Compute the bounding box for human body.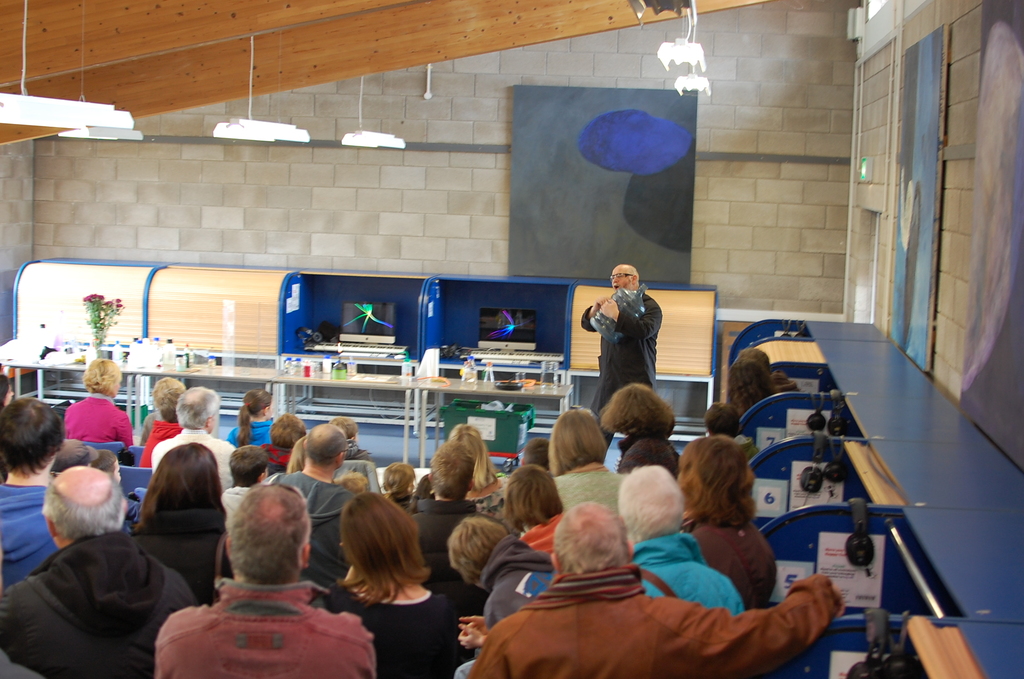
Rect(471, 563, 848, 678).
